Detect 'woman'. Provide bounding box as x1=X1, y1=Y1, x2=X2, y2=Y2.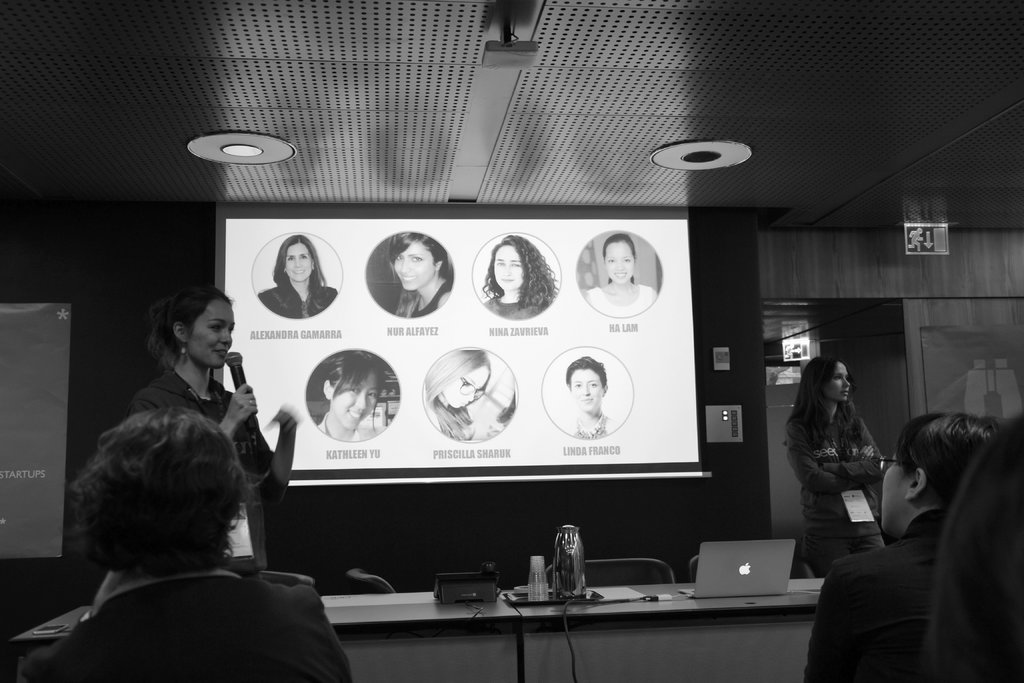
x1=566, y1=355, x2=620, y2=440.
